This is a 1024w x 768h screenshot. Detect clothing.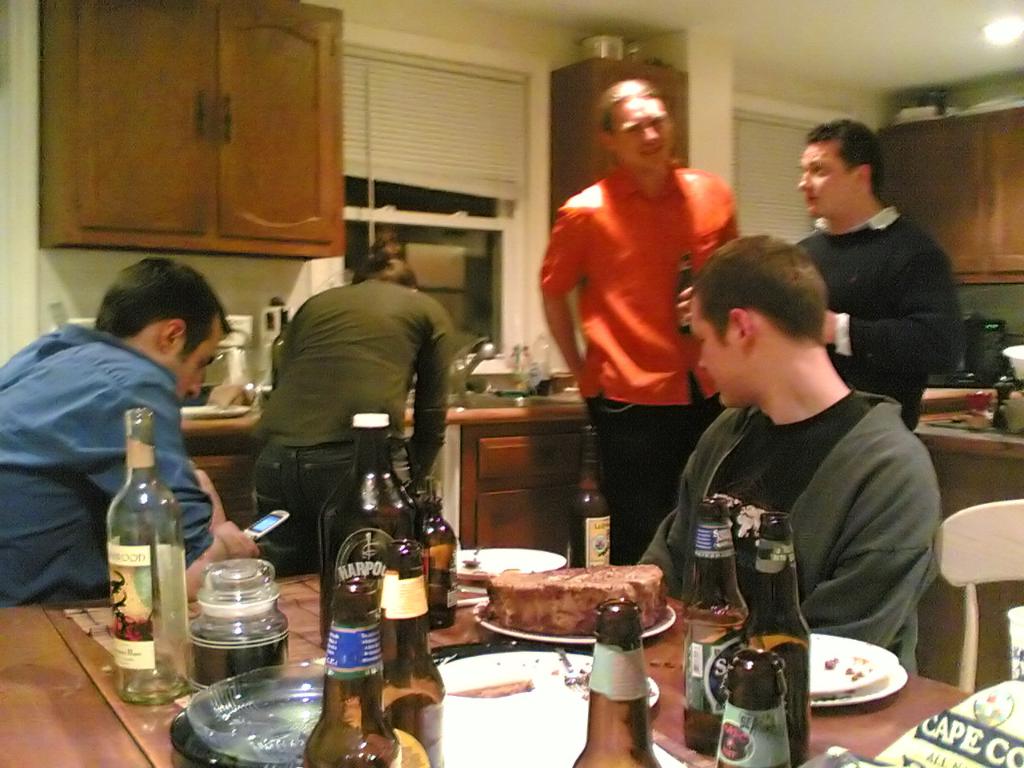
(0, 310, 218, 610).
